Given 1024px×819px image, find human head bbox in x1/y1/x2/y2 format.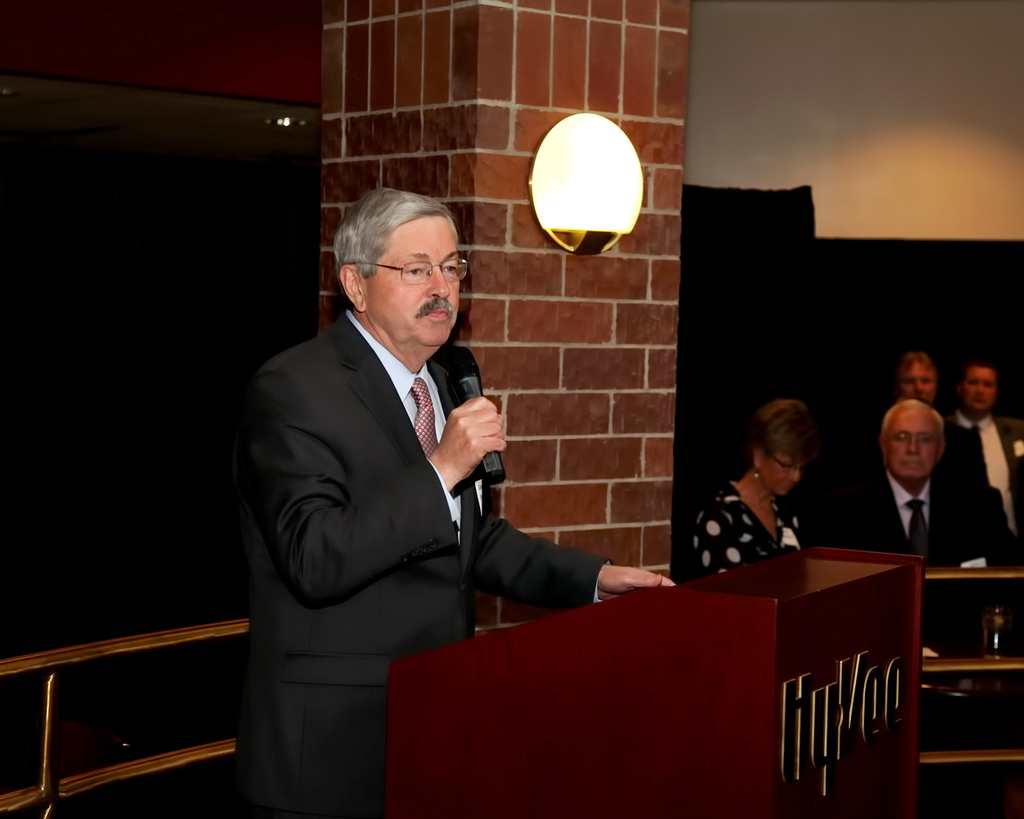
895/346/939/408.
